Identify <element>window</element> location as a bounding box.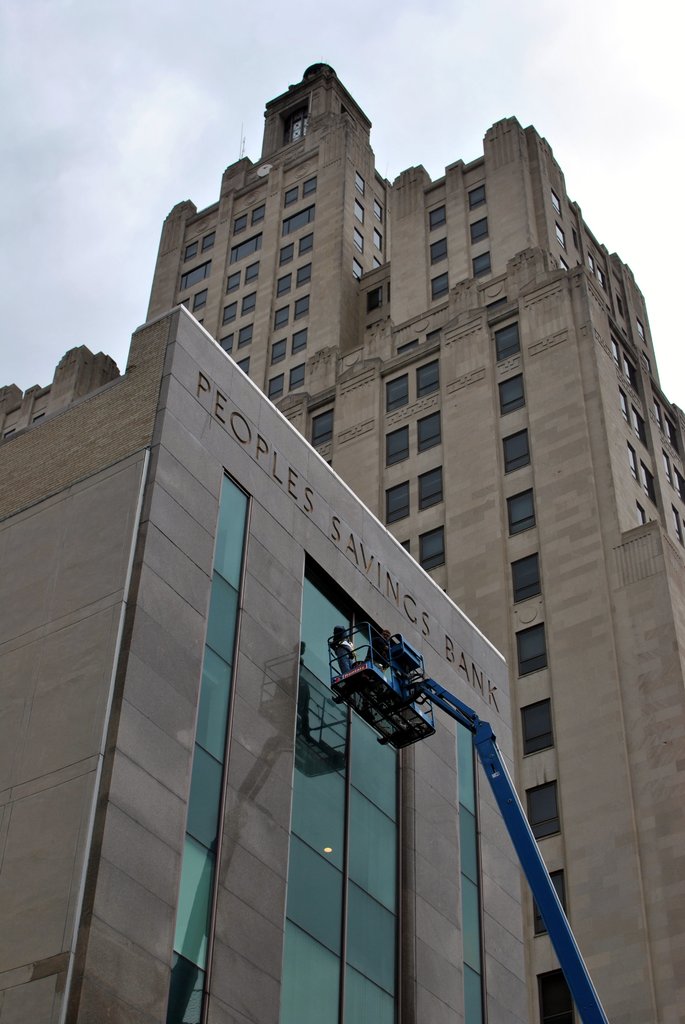
533:870:568:938.
